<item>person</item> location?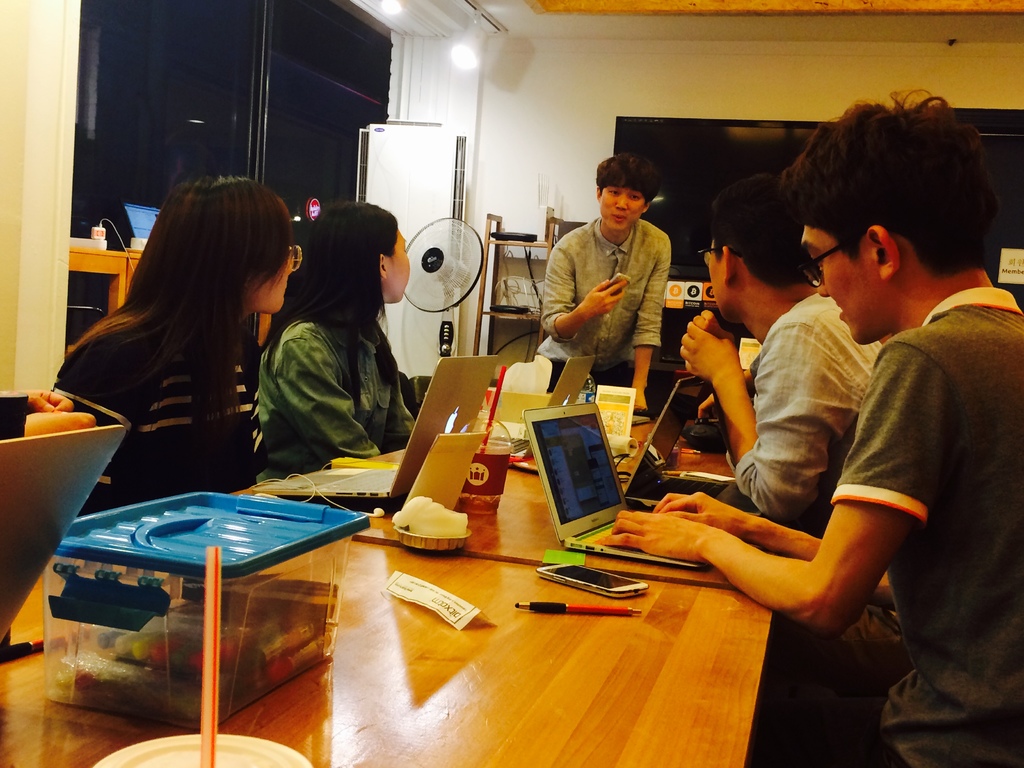
locate(256, 200, 416, 483)
